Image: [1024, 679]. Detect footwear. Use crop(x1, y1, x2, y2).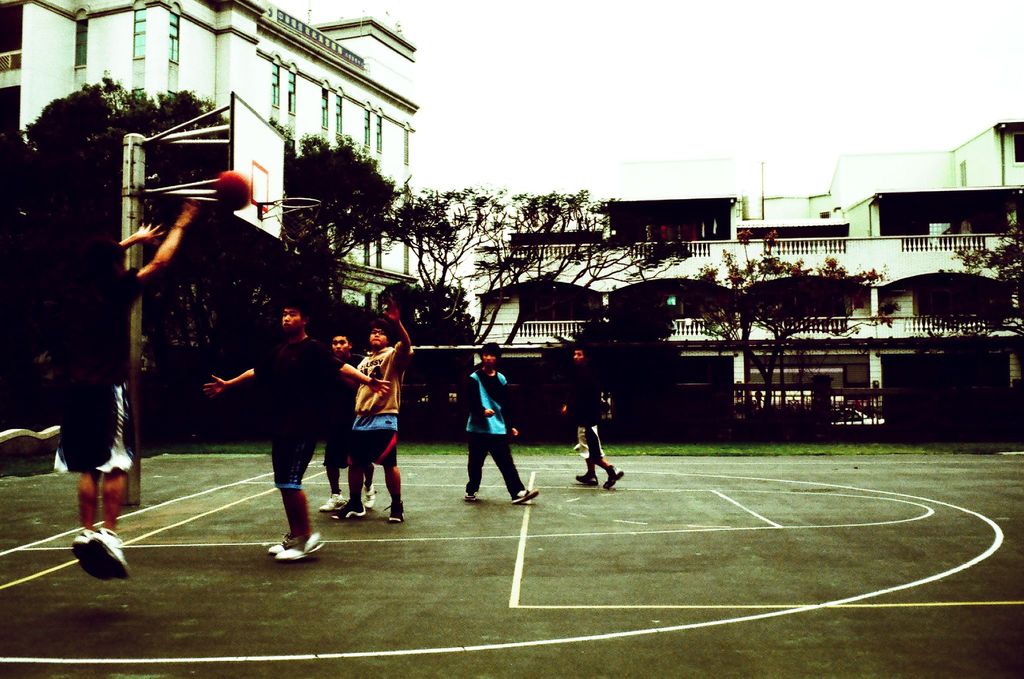
crop(348, 502, 368, 519).
